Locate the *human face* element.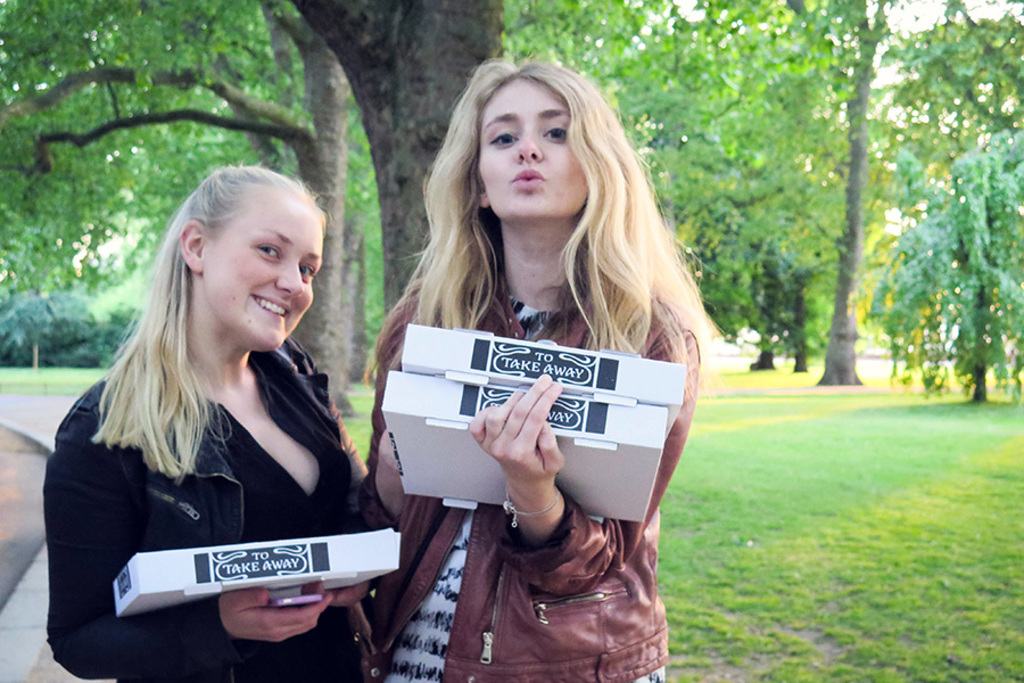
Element bbox: {"left": 482, "top": 79, "right": 594, "bottom": 223}.
